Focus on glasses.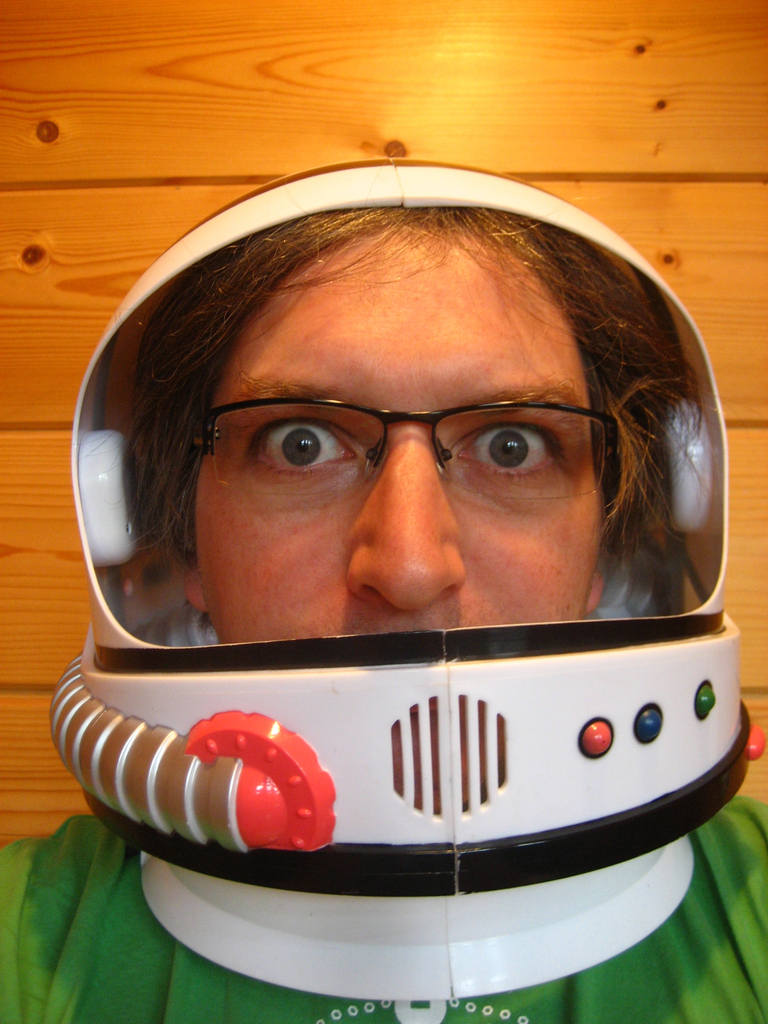
Focused at [188,392,618,508].
